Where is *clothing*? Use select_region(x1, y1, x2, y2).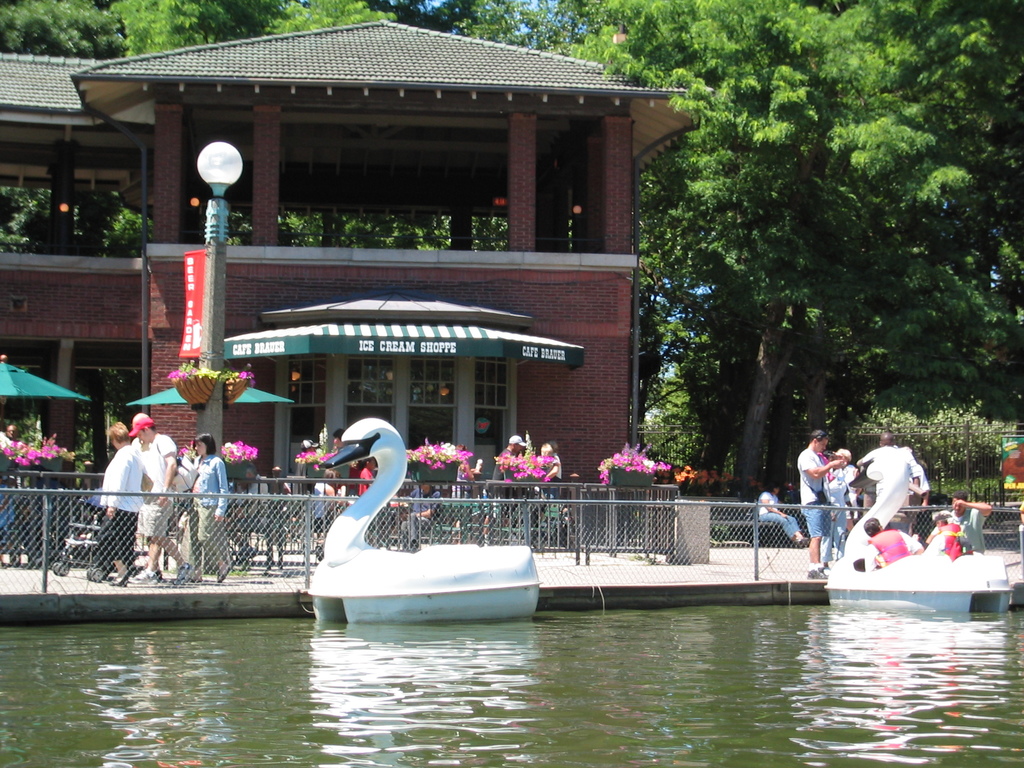
select_region(400, 483, 442, 547).
